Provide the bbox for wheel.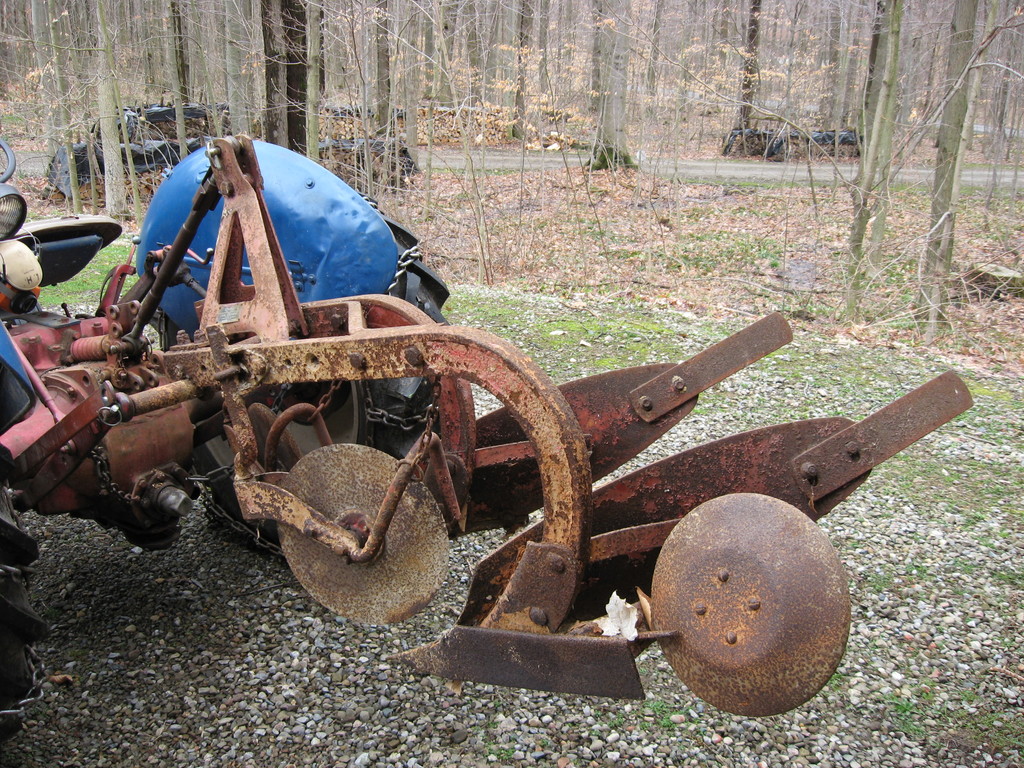
Rect(152, 193, 449, 561).
